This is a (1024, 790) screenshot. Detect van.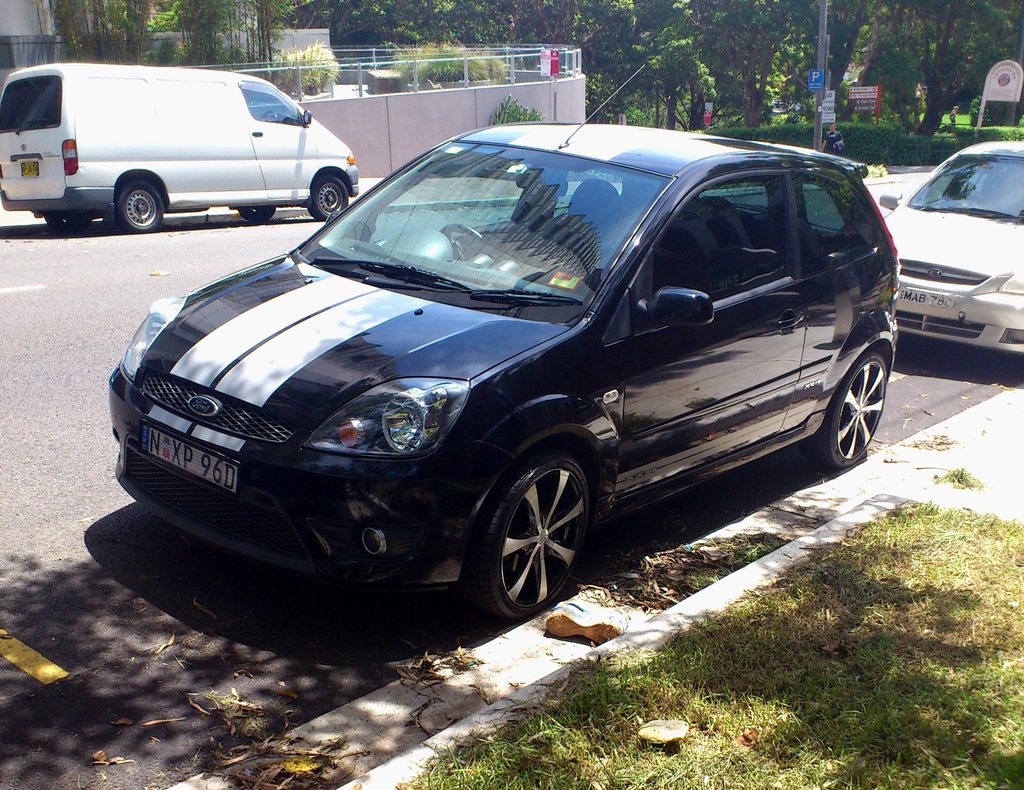
(left=0, top=59, right=360, bottom=235).
